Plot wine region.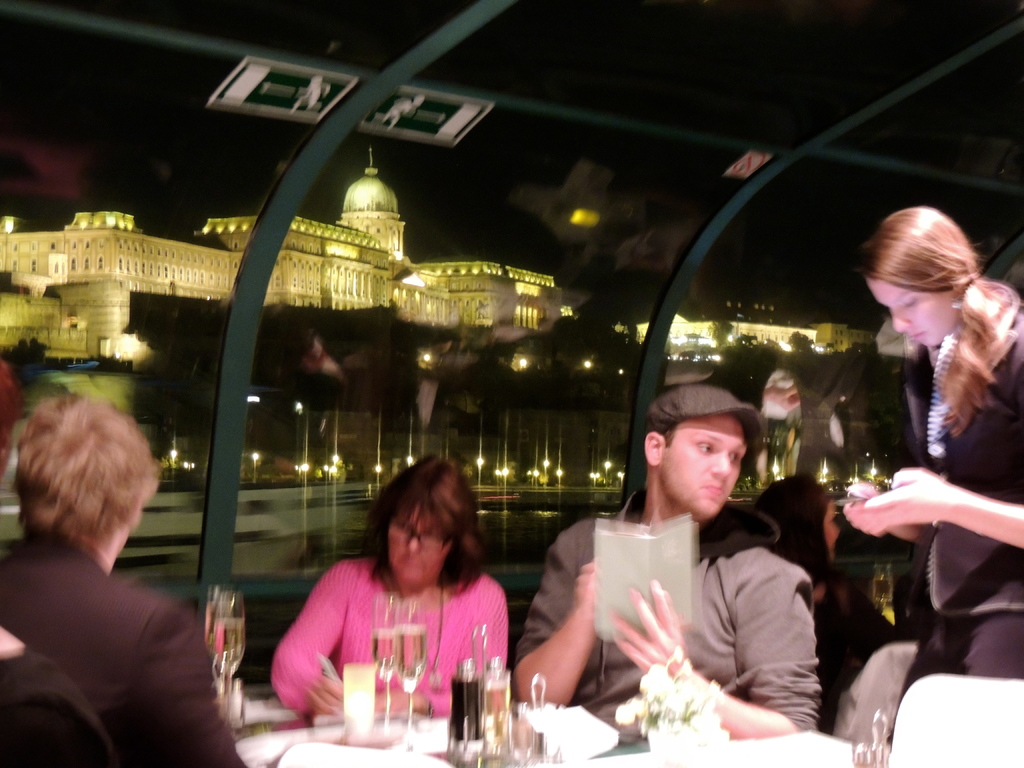
Plotted at Rect(401, 628, 429, 691).
